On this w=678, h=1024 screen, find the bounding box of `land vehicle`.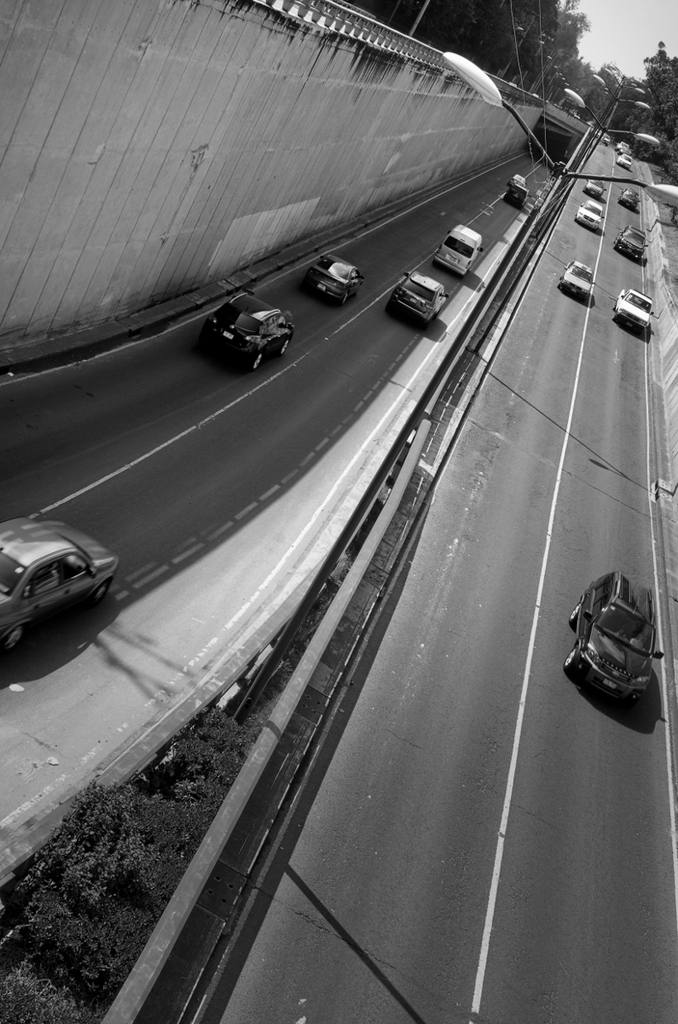
Bounding box: [left=613, top=138, right=628, bottom=149].
